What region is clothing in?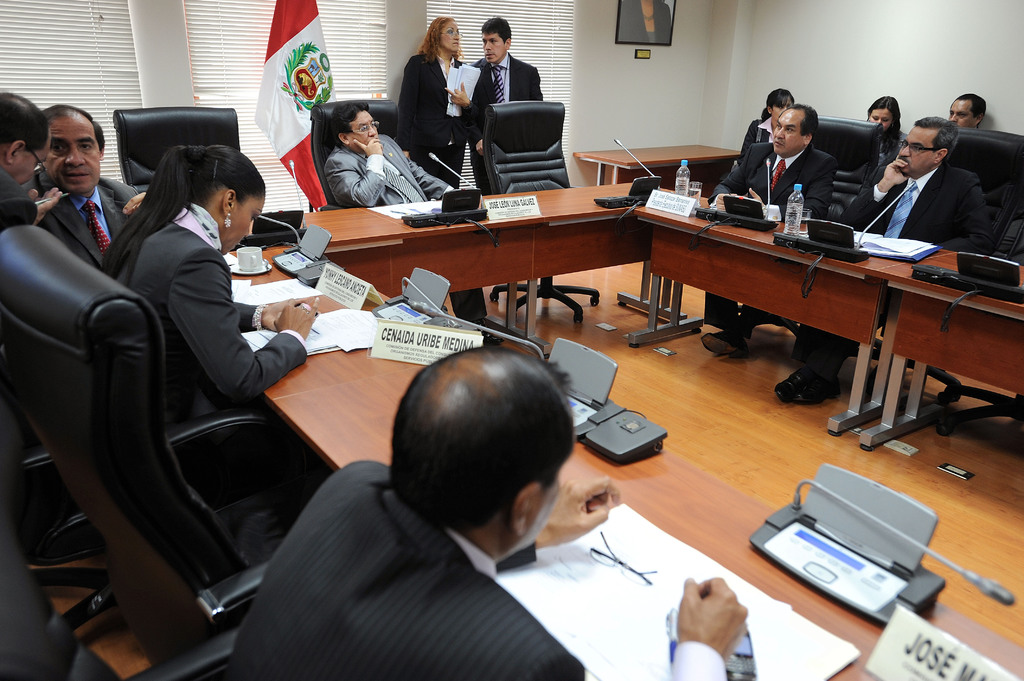
(227,456,730,680).
